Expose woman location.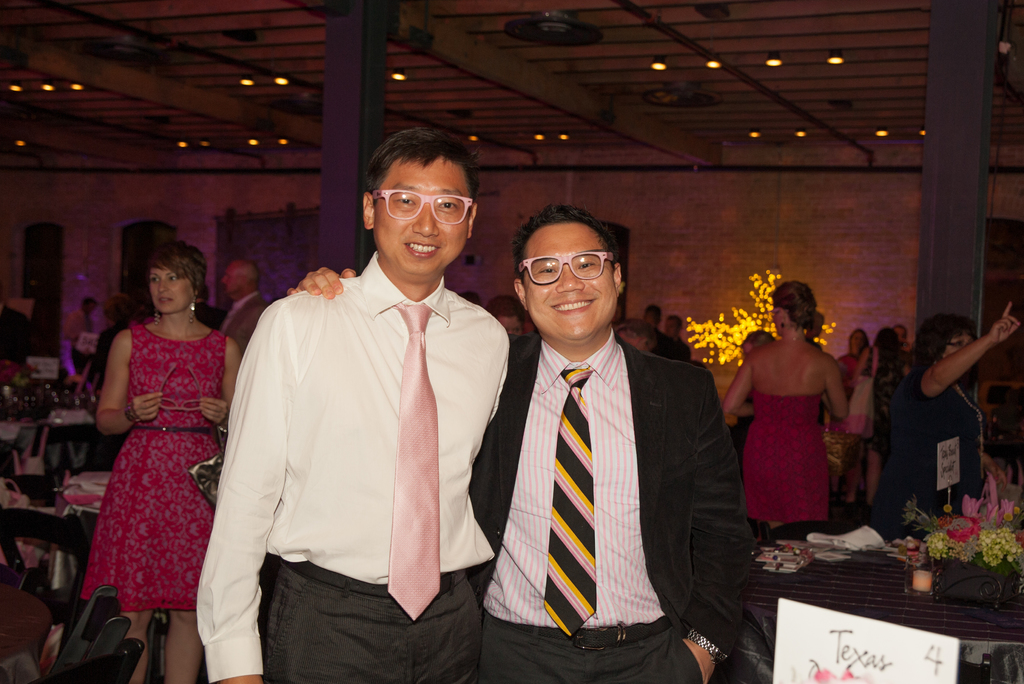
Exposed at [x1=69, y1=227, x2=239, y2=660].
